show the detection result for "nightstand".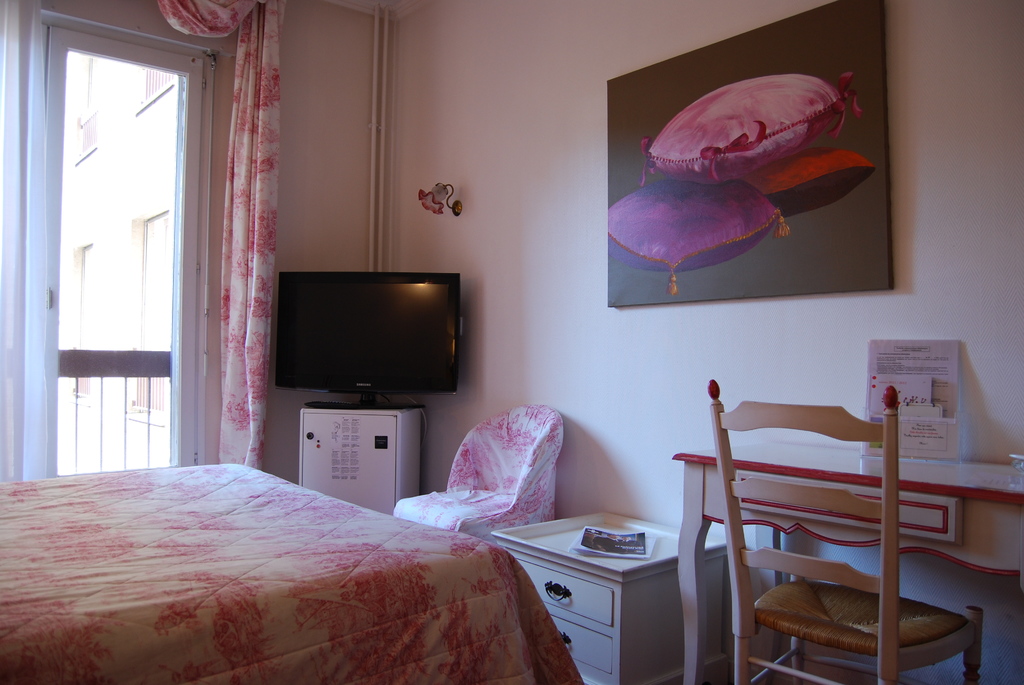
[x1=516, y1=505, x2=681, y2=683].
